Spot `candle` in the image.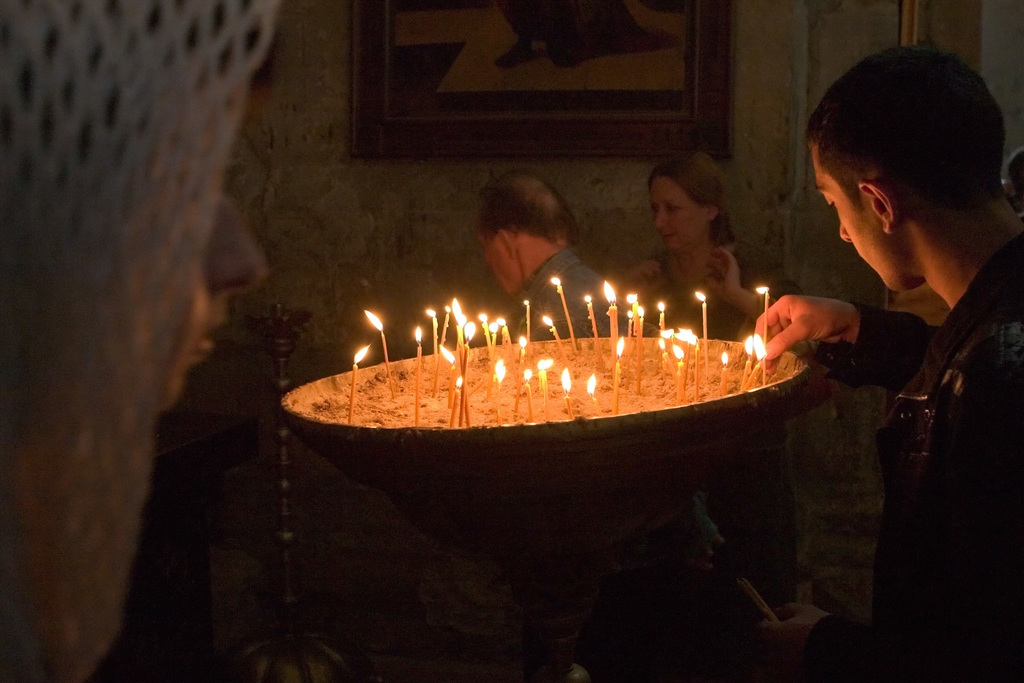
`candle` found at Rect(450, 304, 477, 424).
